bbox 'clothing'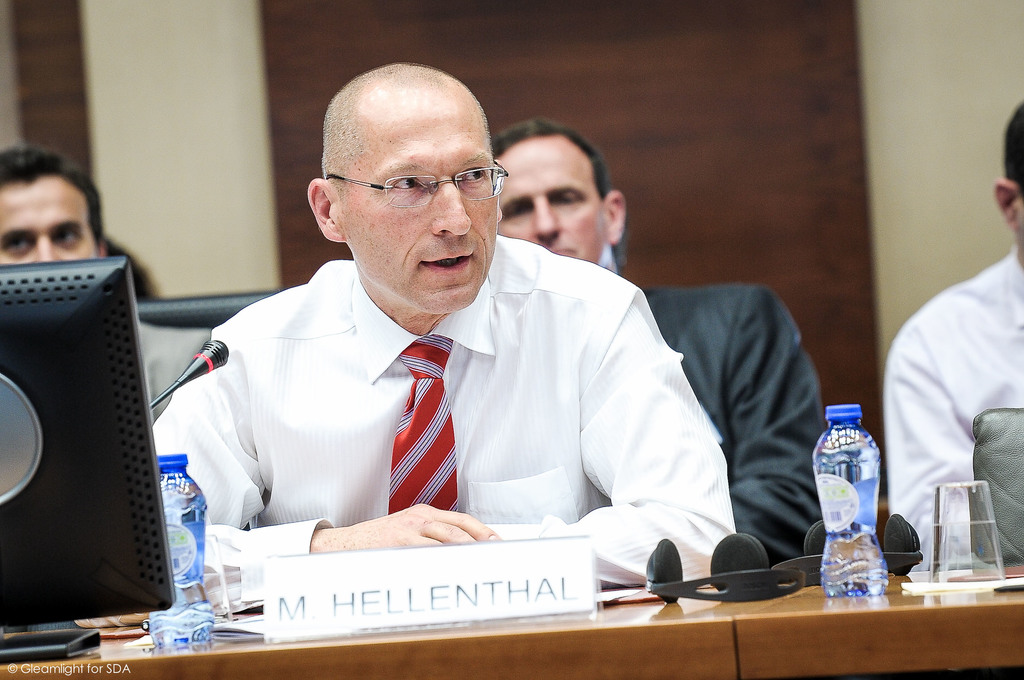
crop(642, 281, 831, 563)
